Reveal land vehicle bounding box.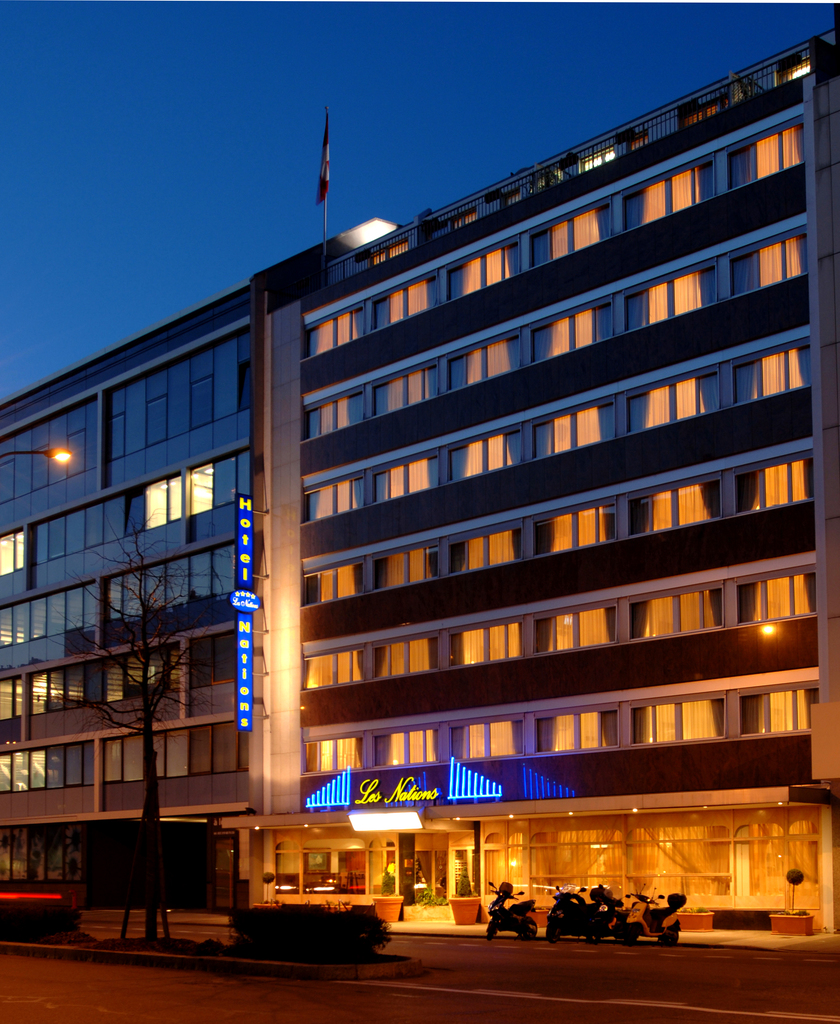
Revealed: select_region(548, 883, 595, 942).
